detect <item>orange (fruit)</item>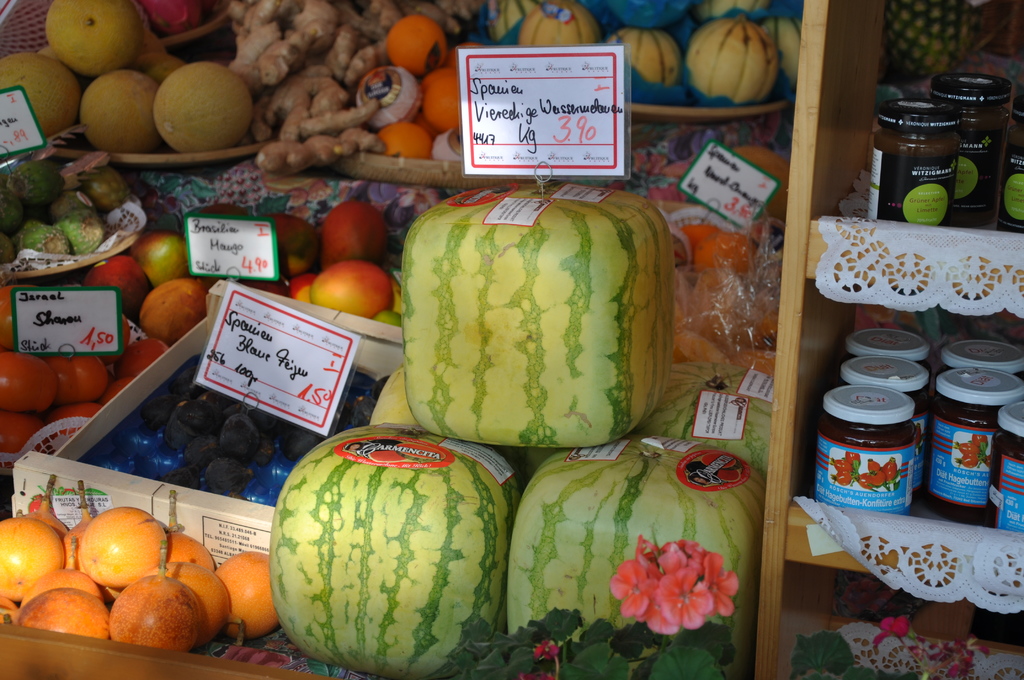
bbox(116, 574, 214, 656)
